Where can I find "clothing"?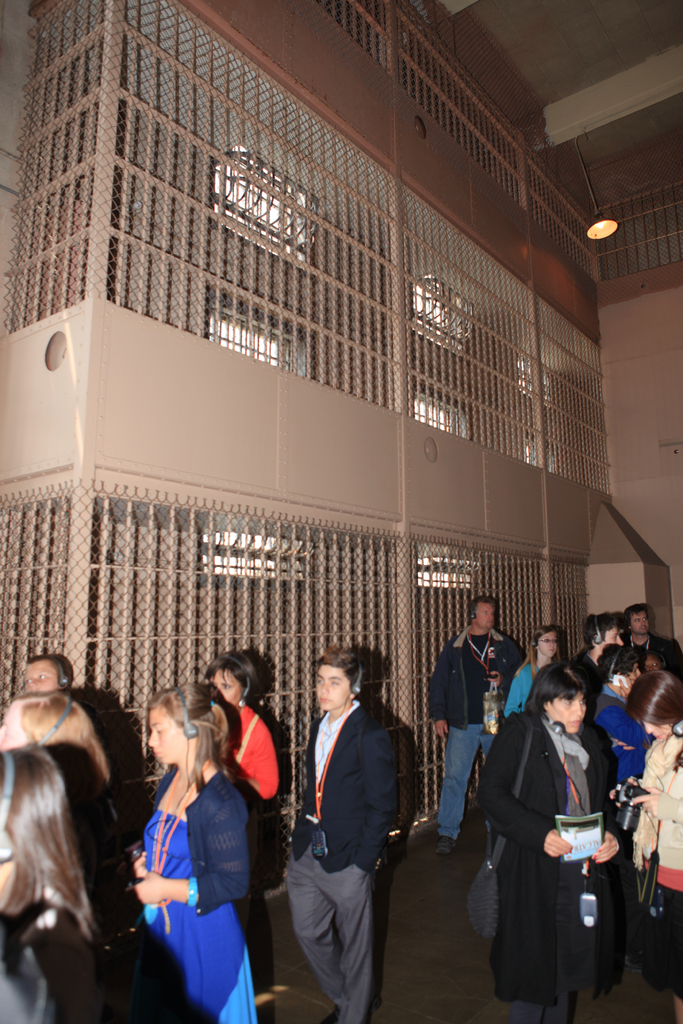
You can find it at 595 688 655 784.
